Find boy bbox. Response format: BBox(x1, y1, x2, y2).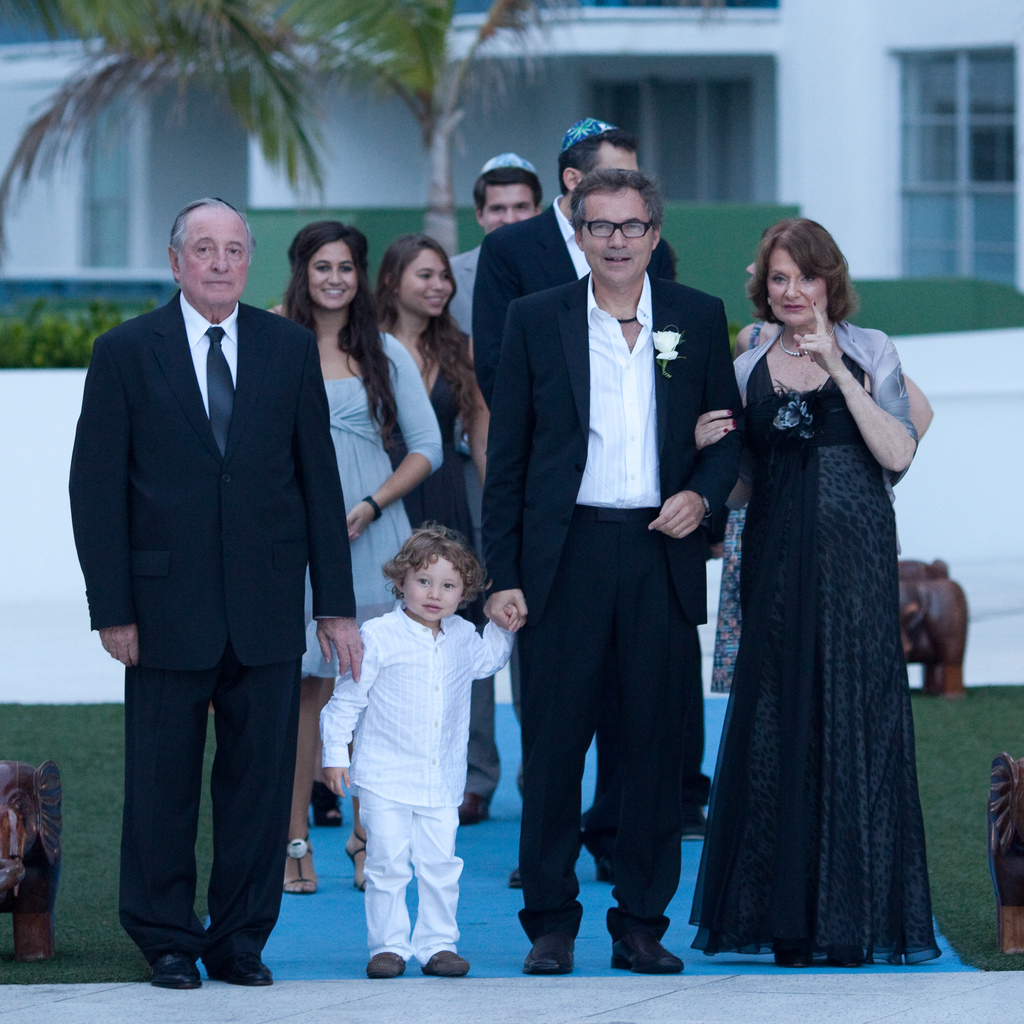
BBox(308, 521, 531, 979).
